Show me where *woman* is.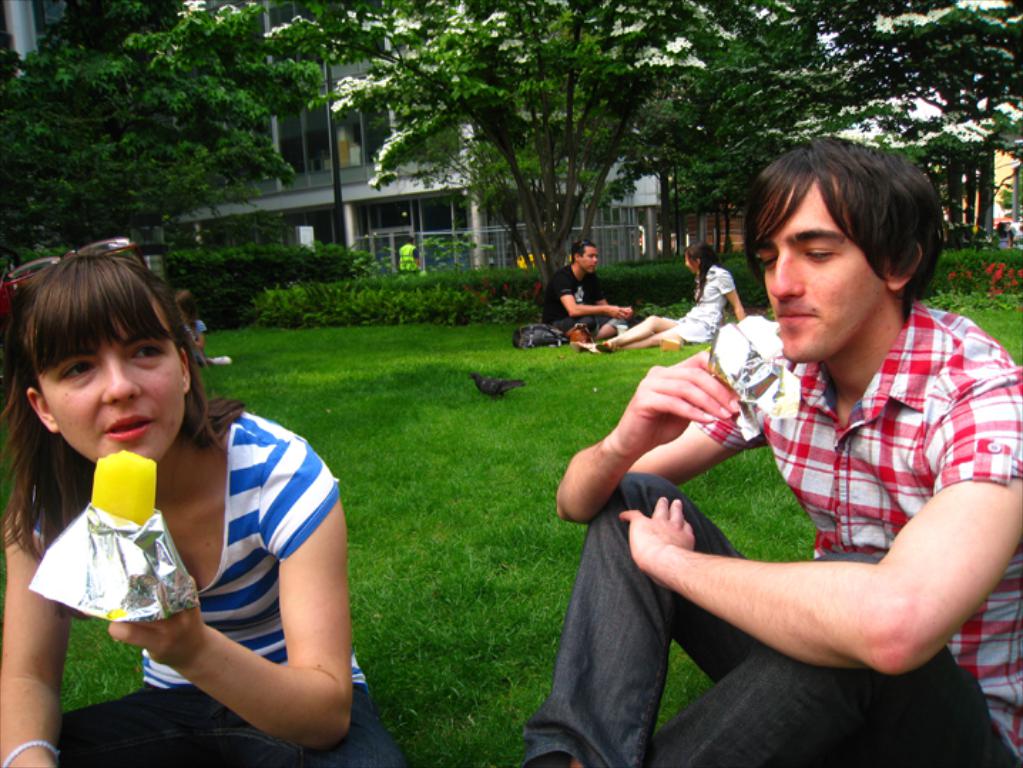
*woman* is at <region>24, 242, 356, 748</region>.
